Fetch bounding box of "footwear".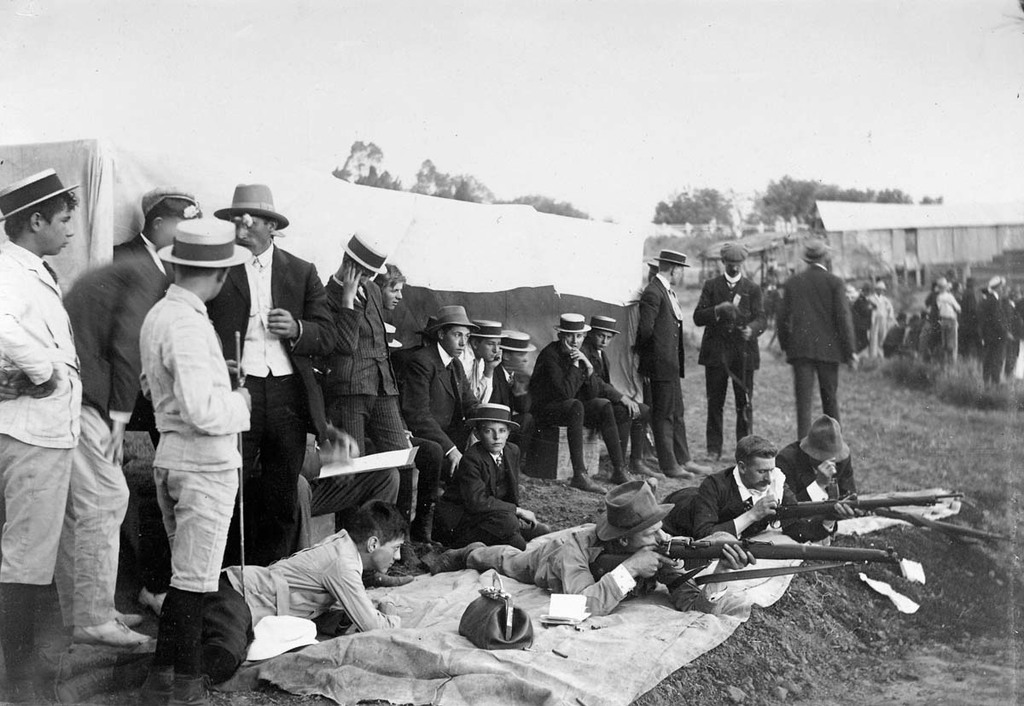
Bbox: bbox(69, 608, 151, 645).
